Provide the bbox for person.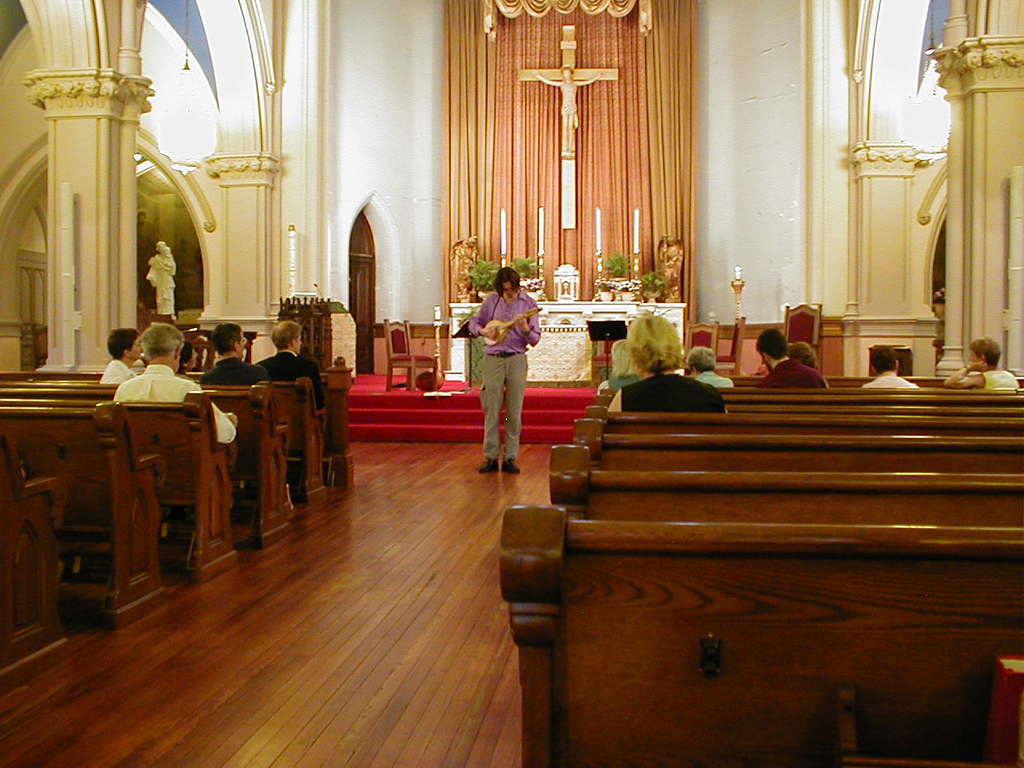
(946,338,1022,390).
